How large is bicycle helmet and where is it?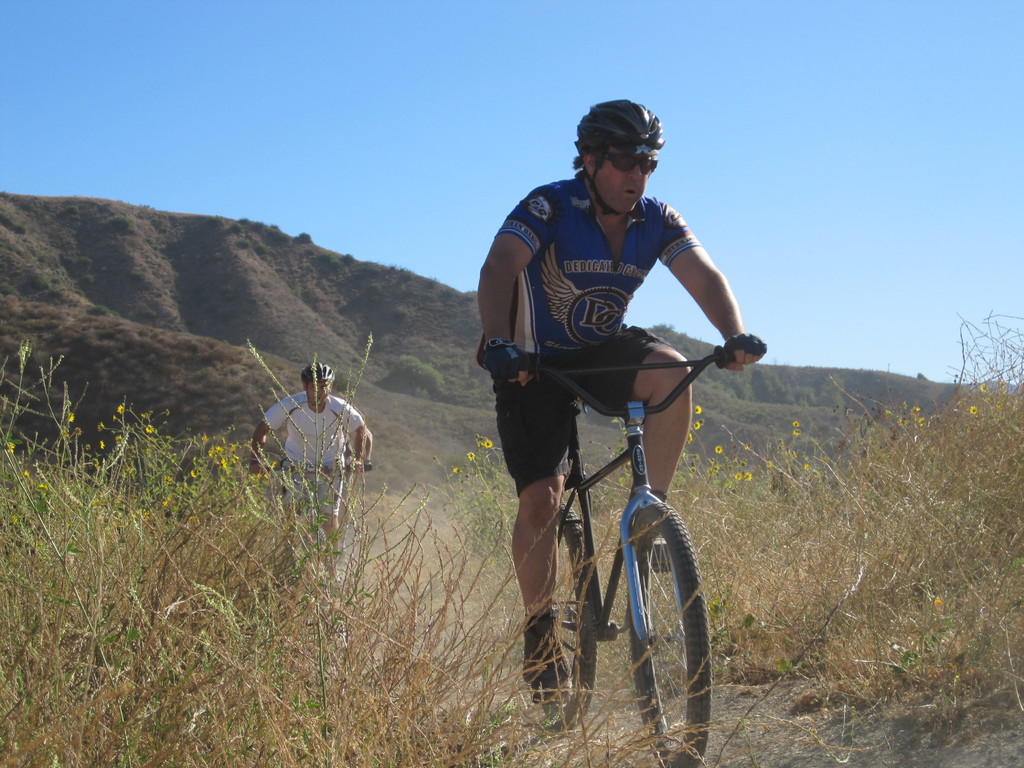
Bounding box: Rect(569, 97, 667, 177).
